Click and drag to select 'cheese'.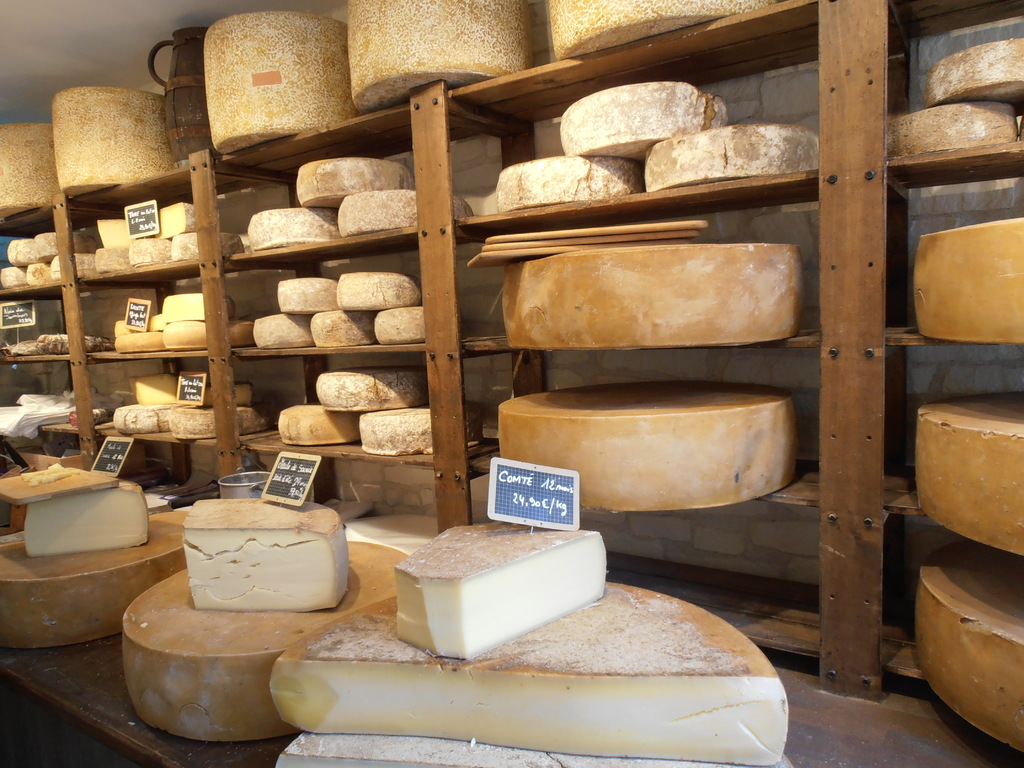
Selection: locate(641, 122, 820, 196).
